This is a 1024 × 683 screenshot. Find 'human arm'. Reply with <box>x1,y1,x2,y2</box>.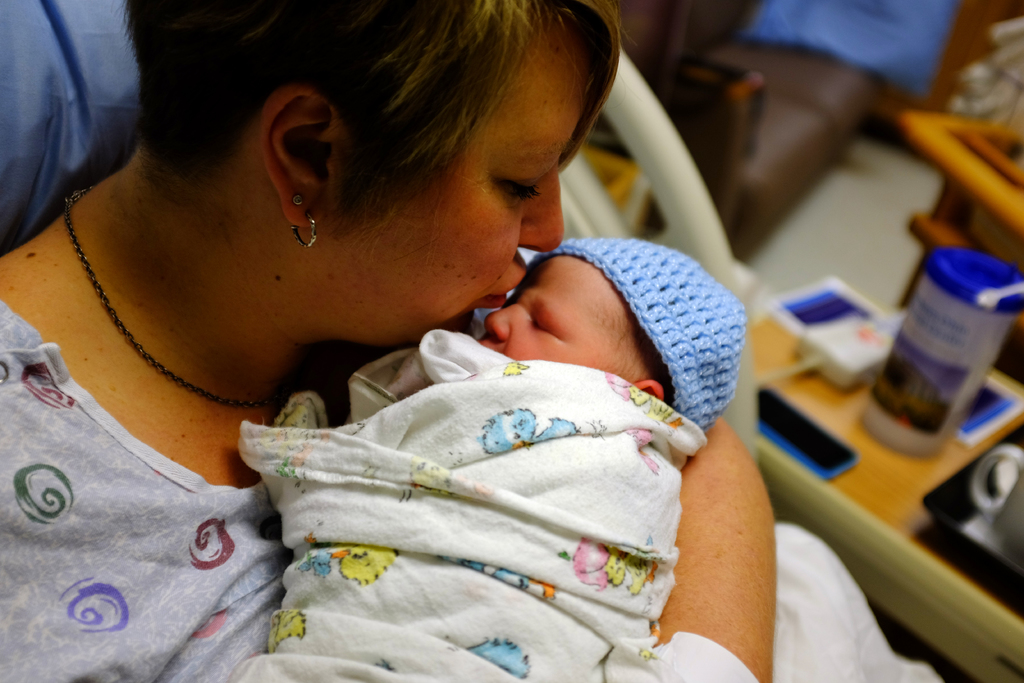
<box>671,391,781,671</box>.
